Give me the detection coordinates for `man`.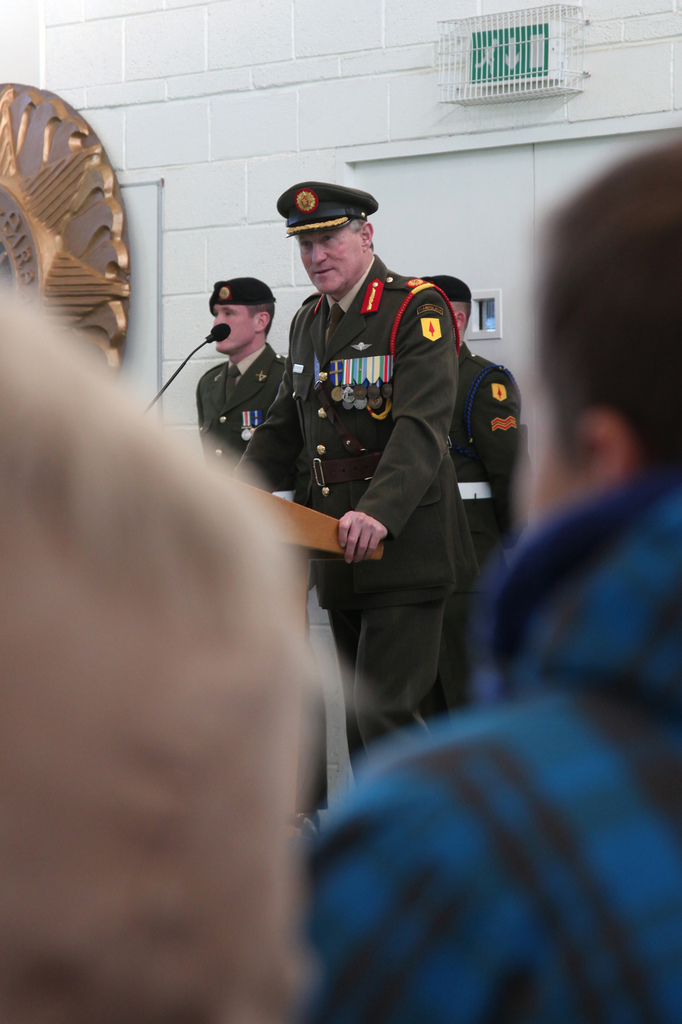
rect(195, 278, 293, 494).
